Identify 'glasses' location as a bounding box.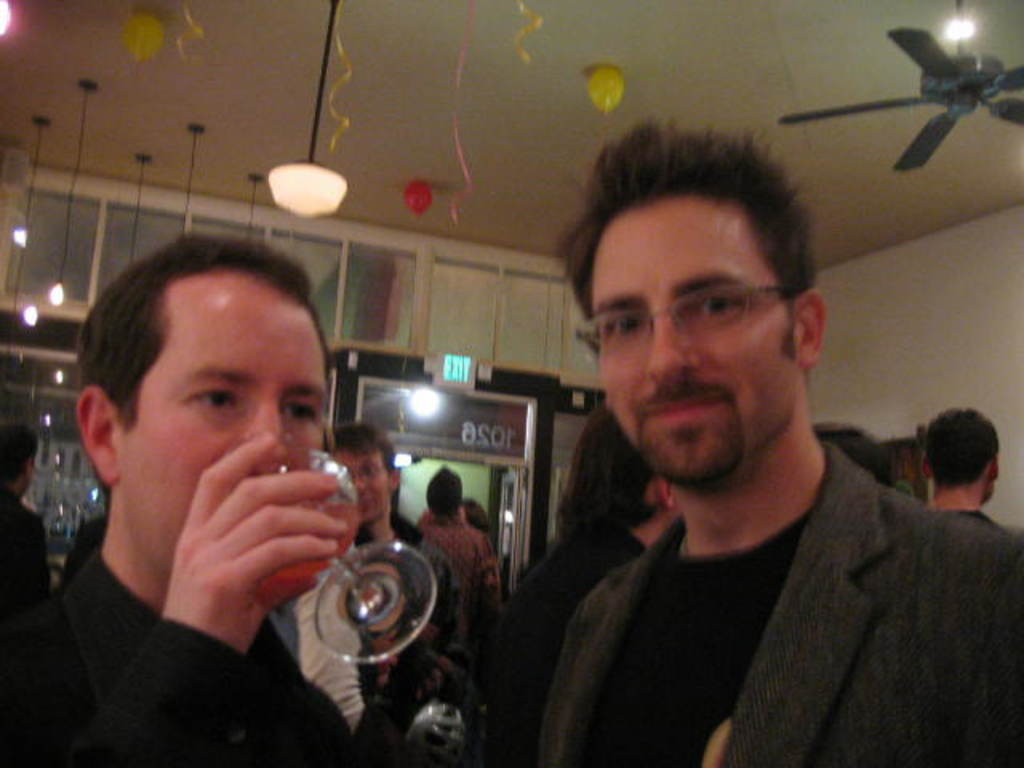
crop(349, 464, 387, 478).
